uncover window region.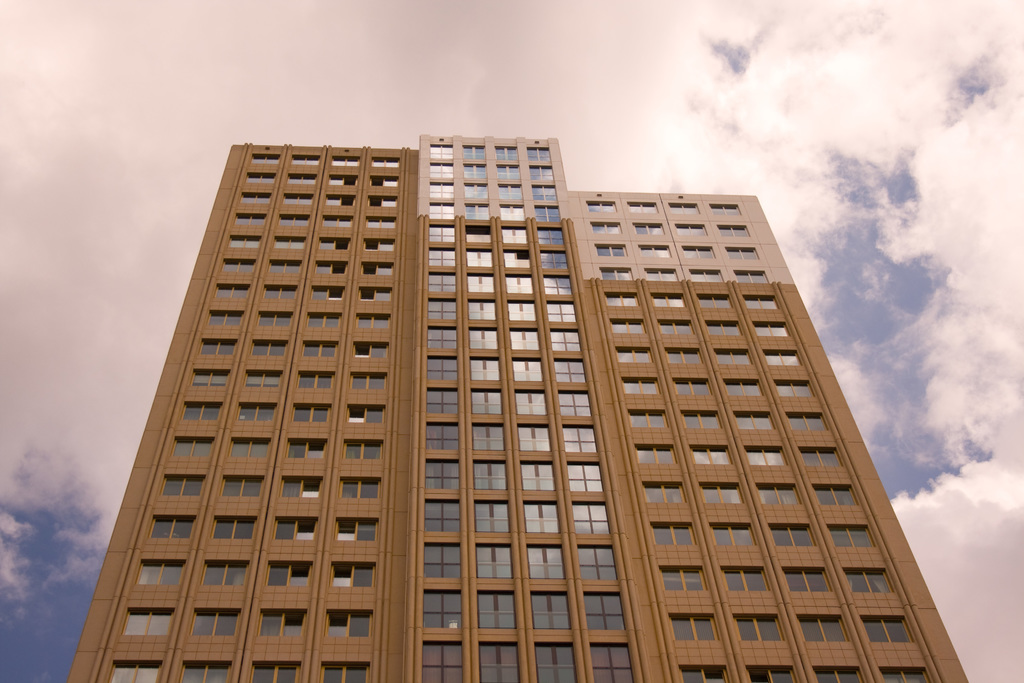
Uncovered: select_region(676, 226, 703, 235).
